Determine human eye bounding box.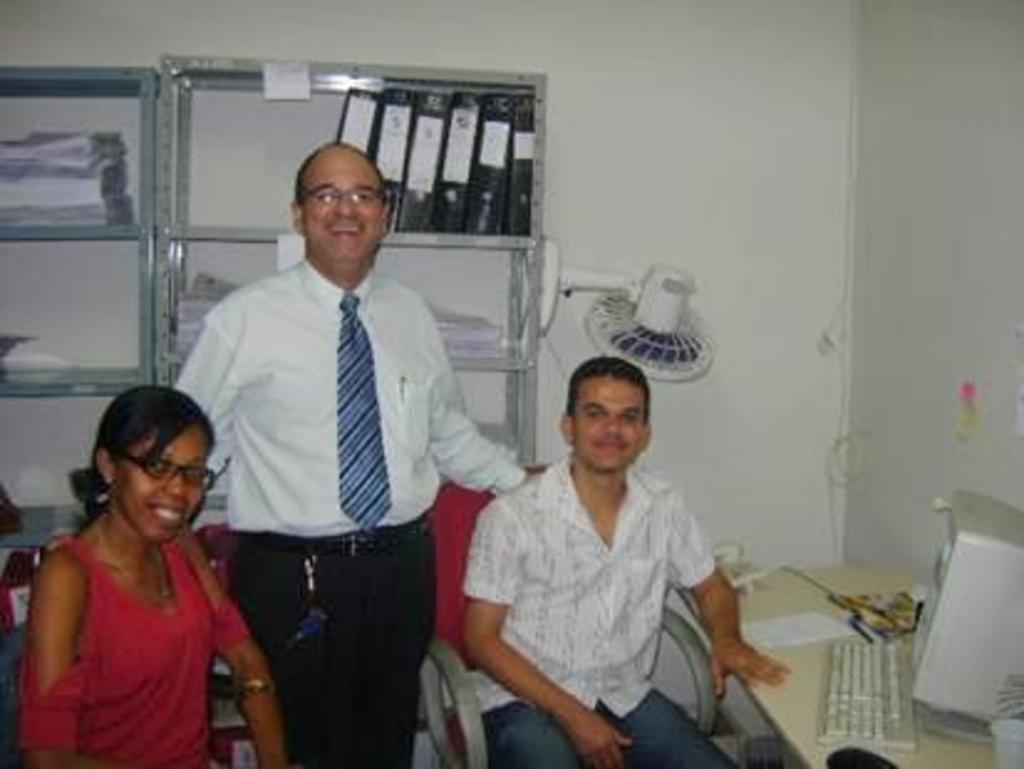
Determined: (x1=617, y1=409, x2=642, y2=424).
